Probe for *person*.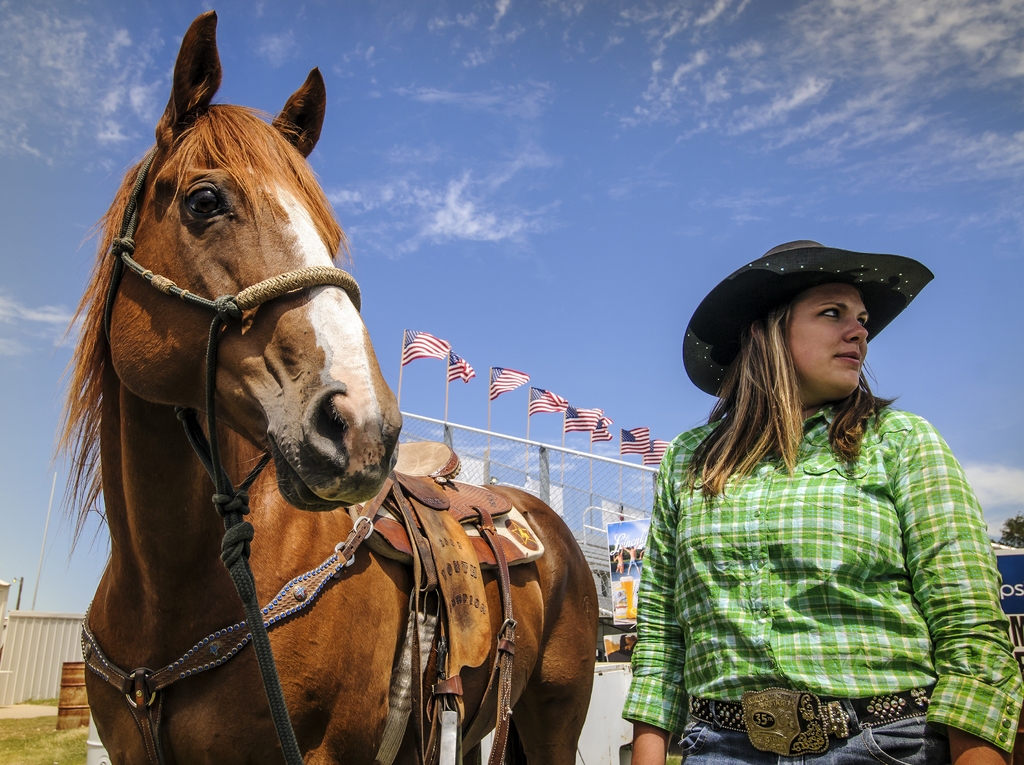
Probe result: Rect(611, 546, 624, 576).
